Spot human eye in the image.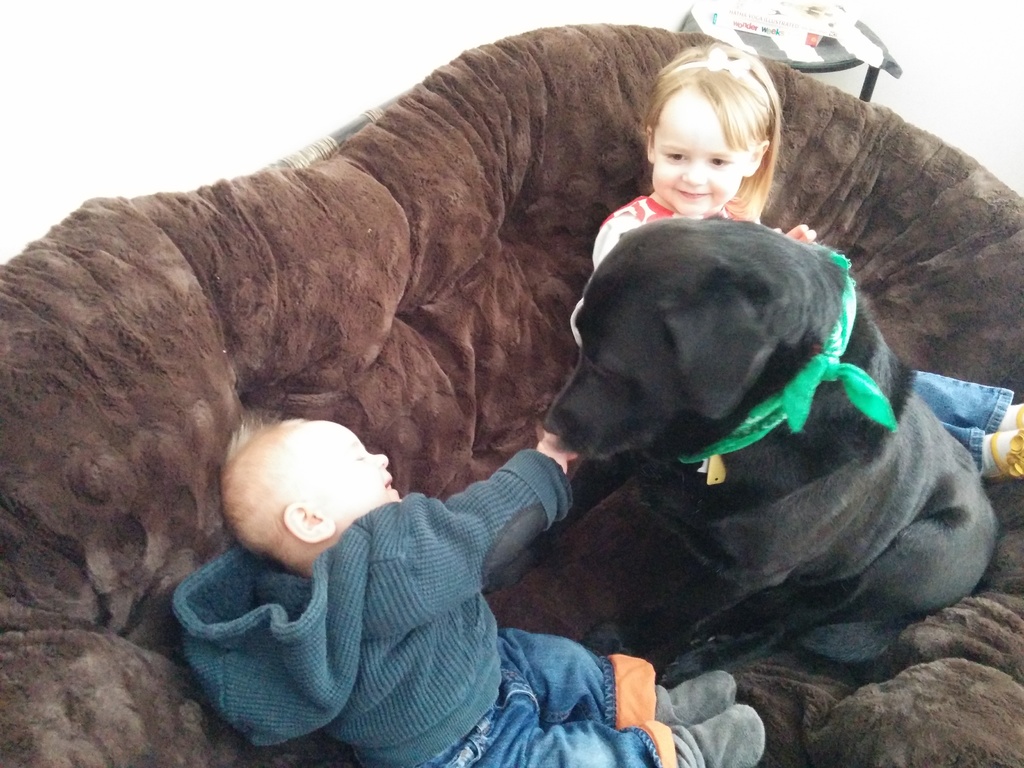
human eye found at rect(706, 158, 732, 170).
